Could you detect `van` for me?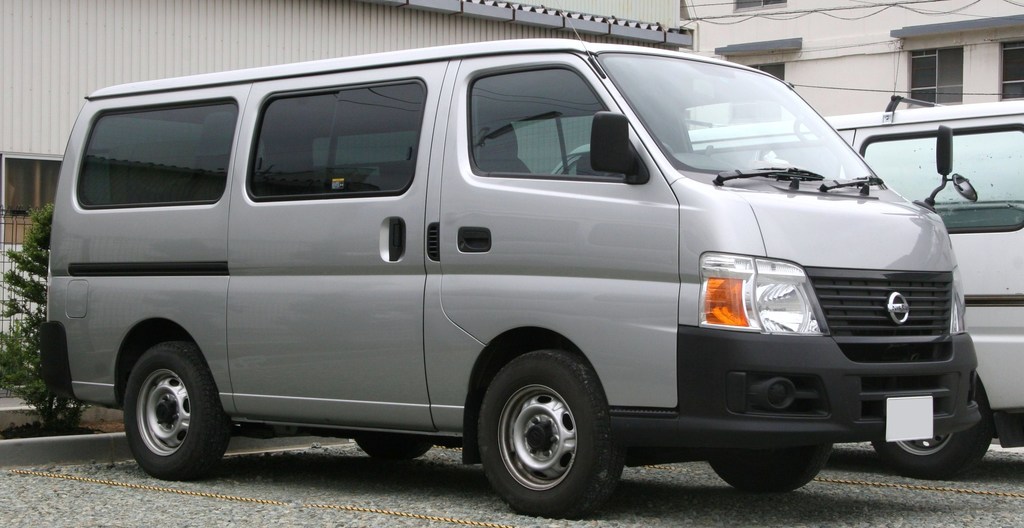
Detection result: 542/96/1023/479.
